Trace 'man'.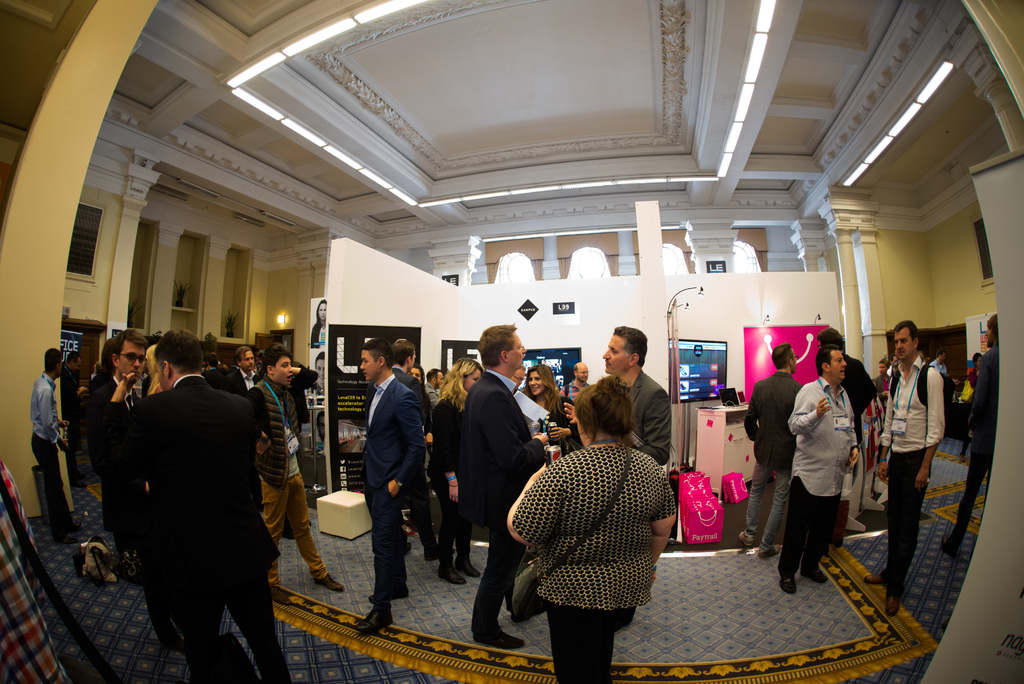
Traced to x1=787 y1=351 x2=862 y2=591.
